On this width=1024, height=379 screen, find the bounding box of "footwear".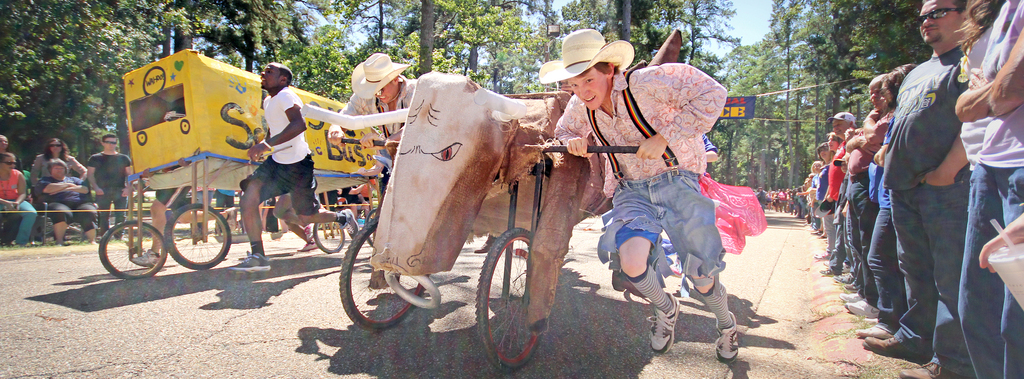
Bounding box: <box>819,262,836,275</box>.
